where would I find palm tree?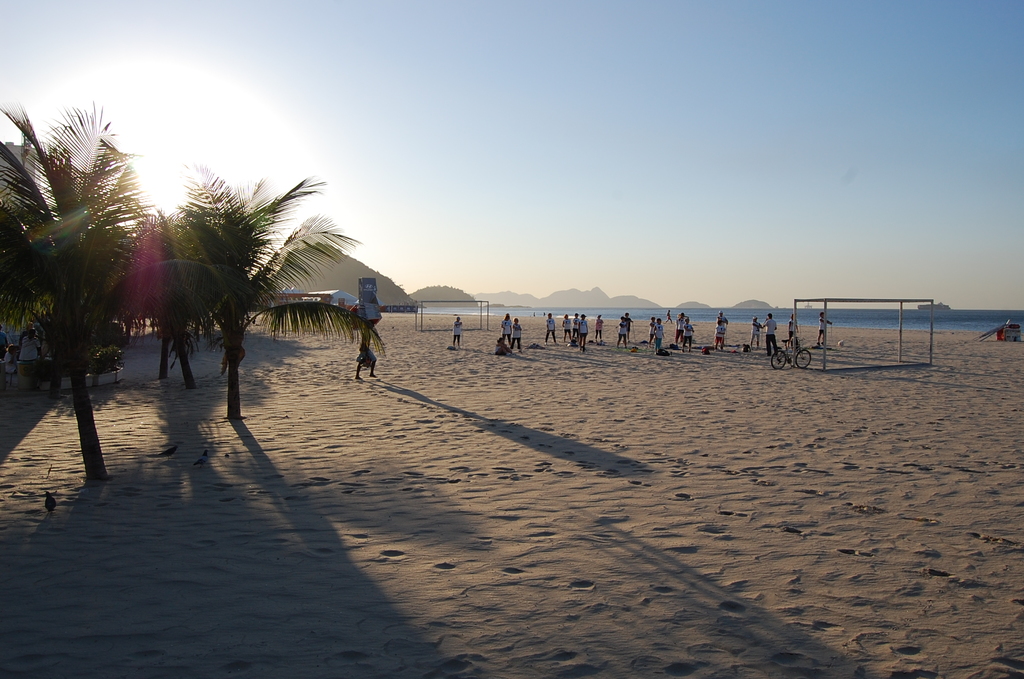
At Rect(0, 102, 156, 489).
